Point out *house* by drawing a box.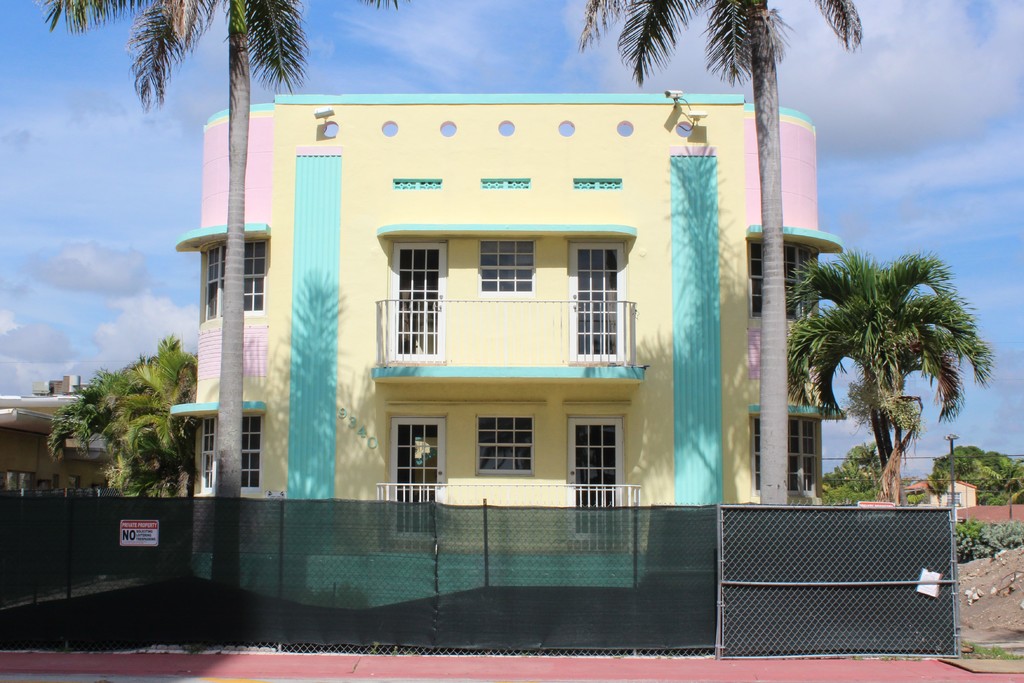
box(4, 391, 136, 582).
